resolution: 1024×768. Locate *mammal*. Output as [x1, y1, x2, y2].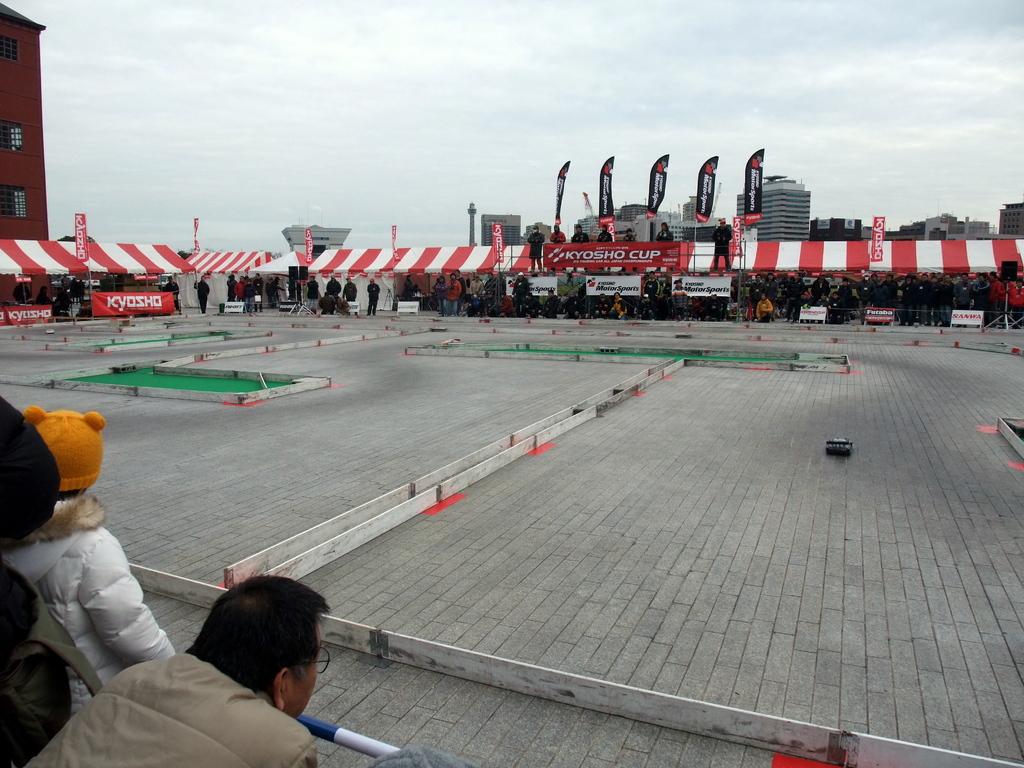
[234, 275, 244, 307].
